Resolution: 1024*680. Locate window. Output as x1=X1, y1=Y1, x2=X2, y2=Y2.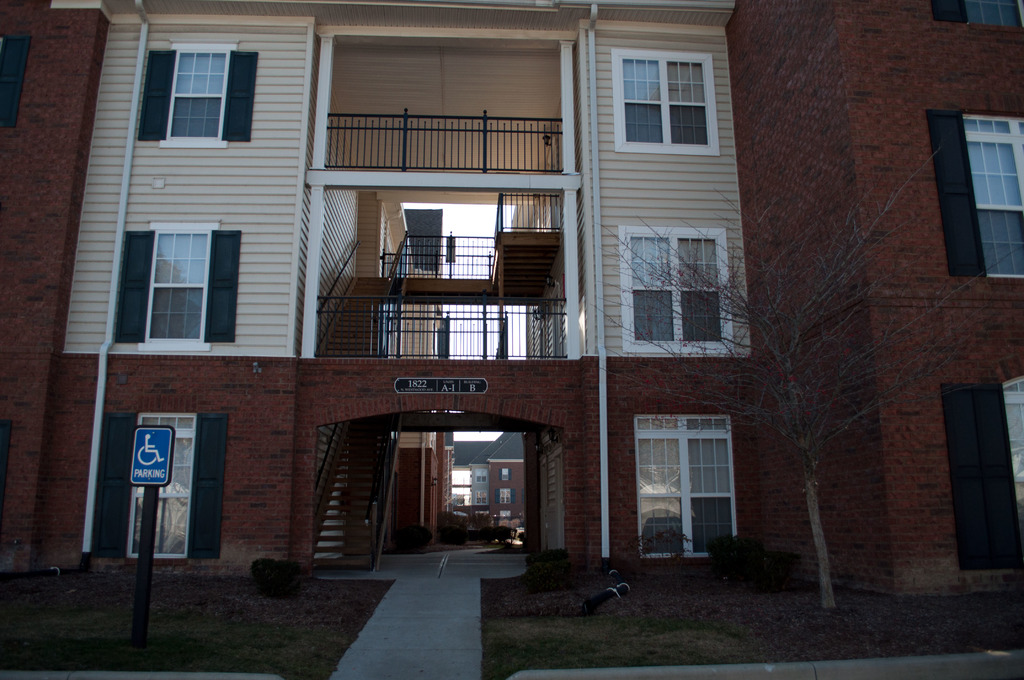
x1=113, y1=216, x2=246, y2=357.
